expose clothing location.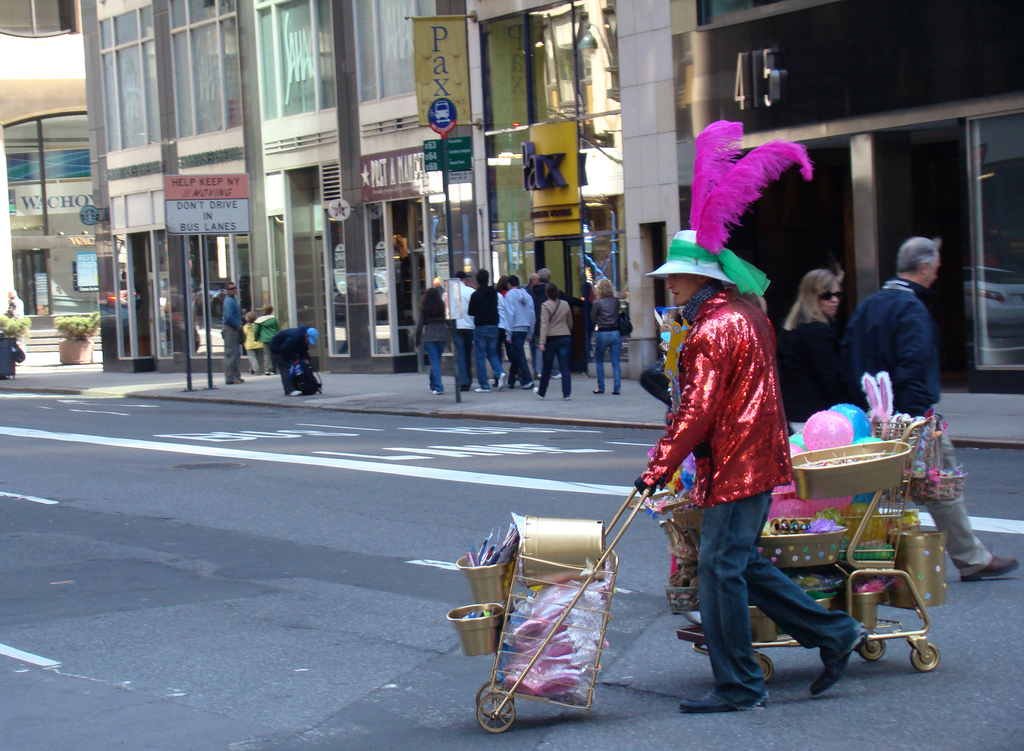
Exposed at 593 299 619 391.
